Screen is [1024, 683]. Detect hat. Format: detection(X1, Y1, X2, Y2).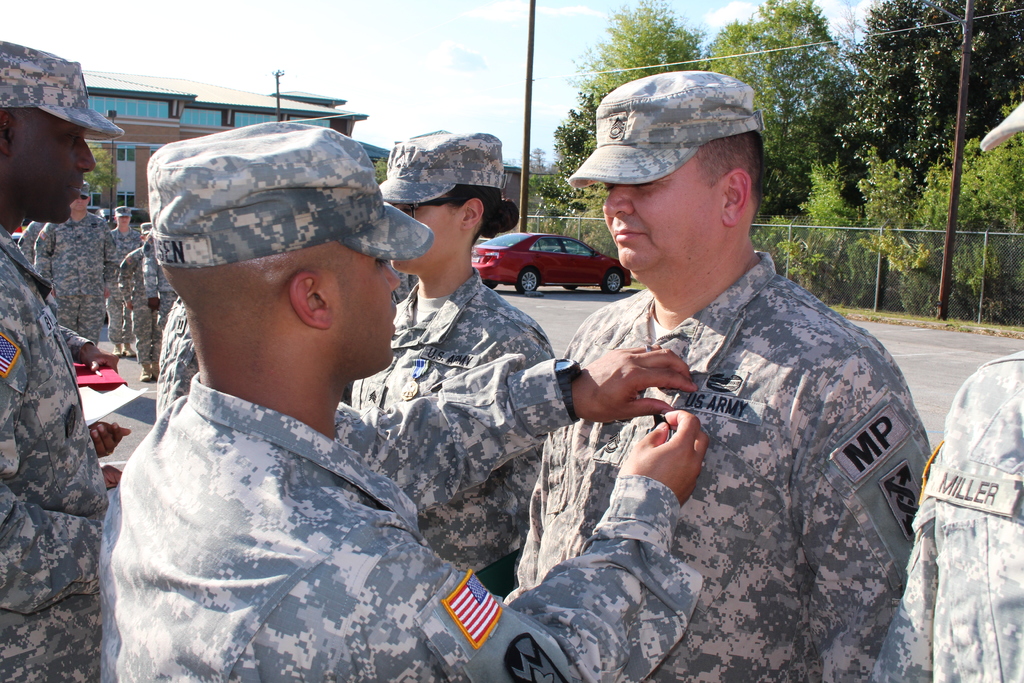
detection(147, 119, 434, 270).
